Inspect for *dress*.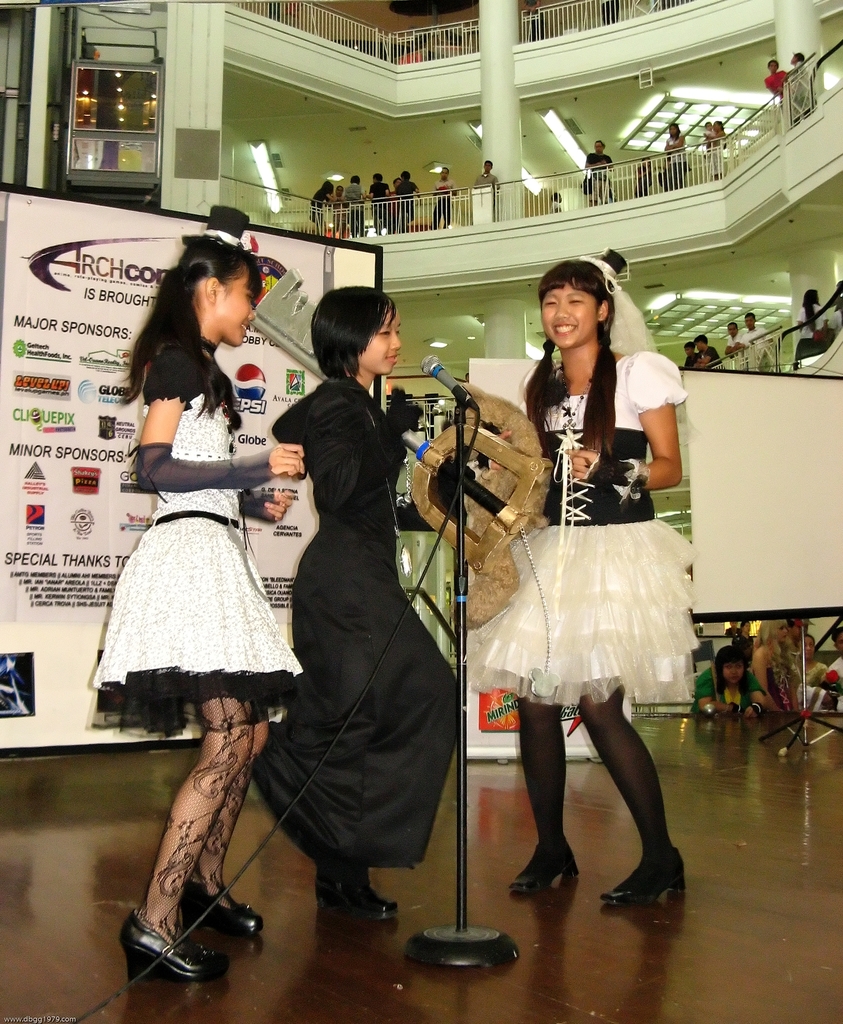
Inspection: crop(92, 342, 305, 748).
